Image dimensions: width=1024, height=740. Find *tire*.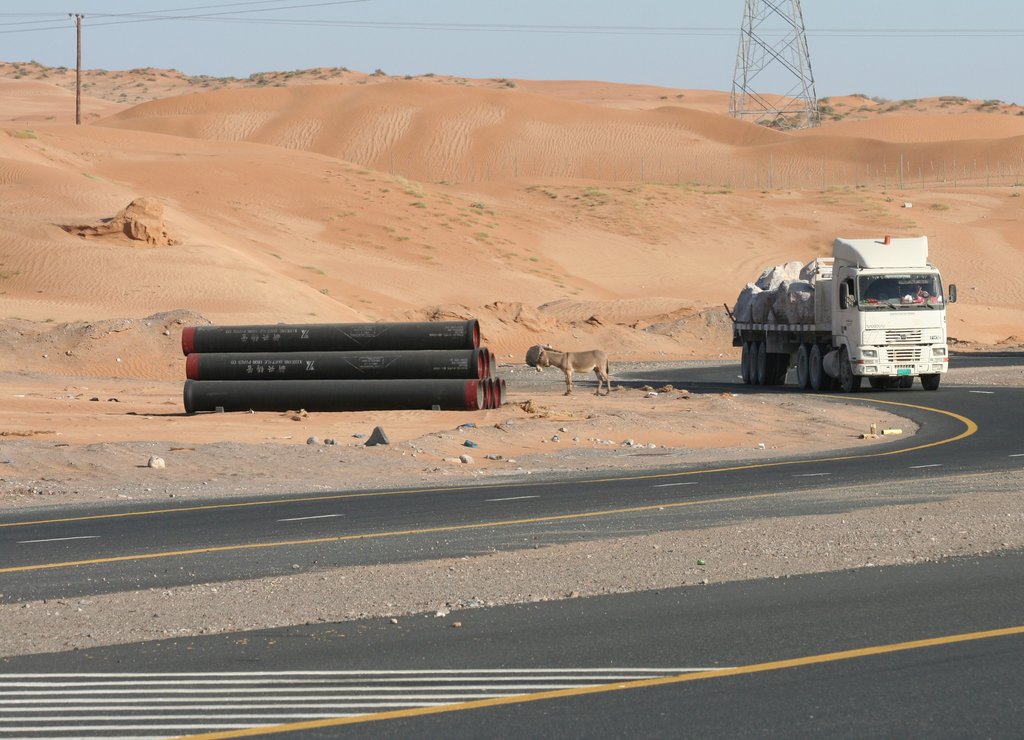
x1=904, y1=374, x2=916, y2=388.
